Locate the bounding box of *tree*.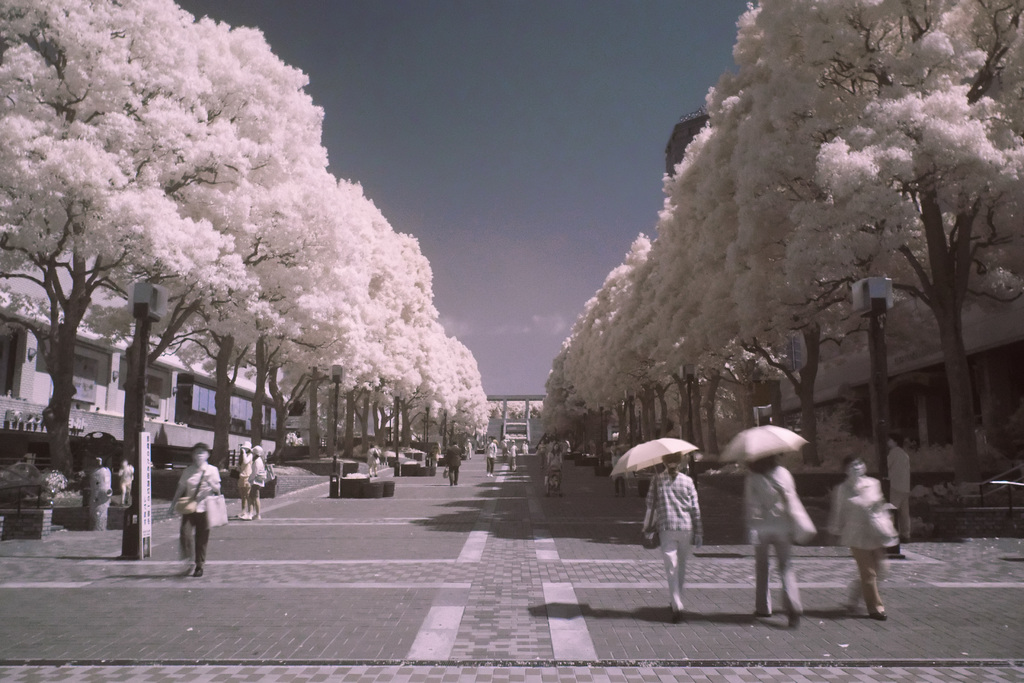
Bounding box: bbox=[761, 0, 1010, 495].
